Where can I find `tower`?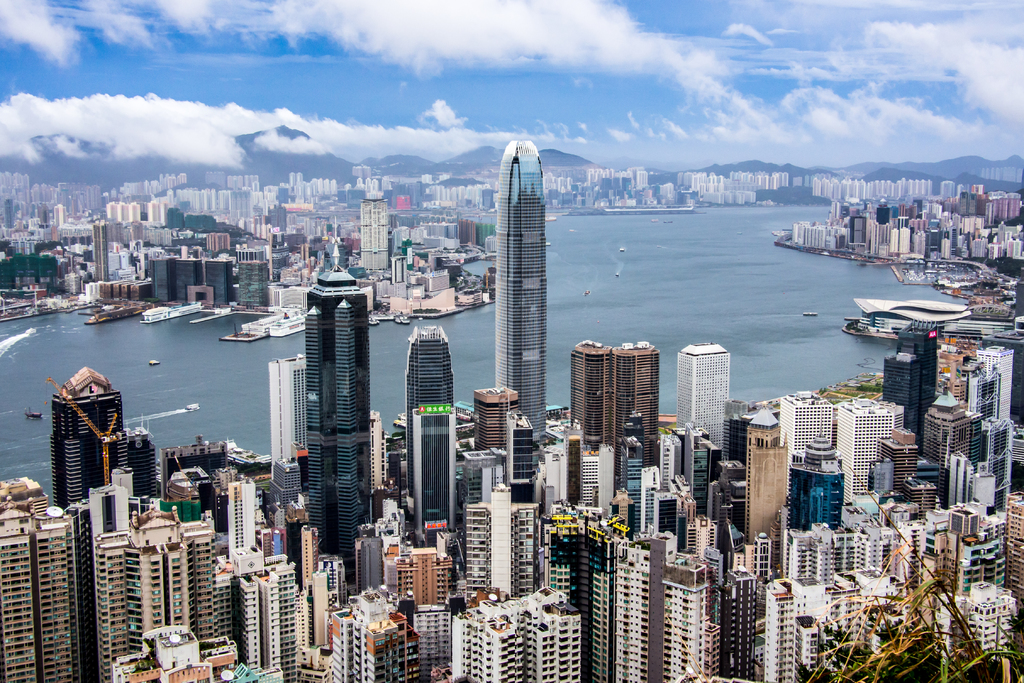
You can find it at [left=775, top=527, right=838, bottom=579].
